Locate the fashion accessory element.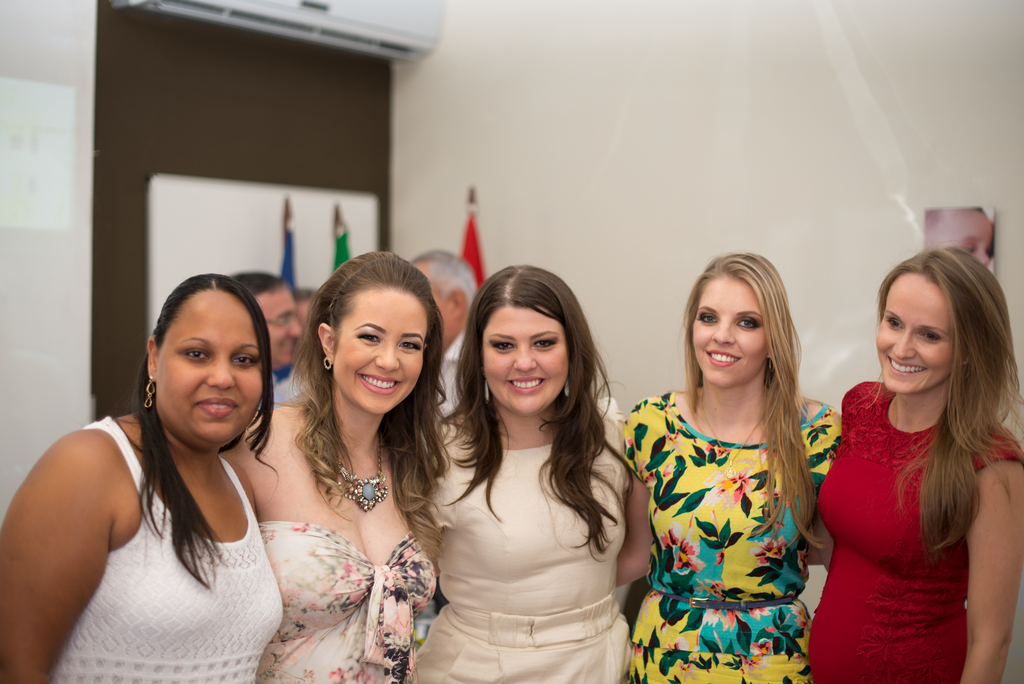
Element bbox: rect(563, 382, 570, 395).
